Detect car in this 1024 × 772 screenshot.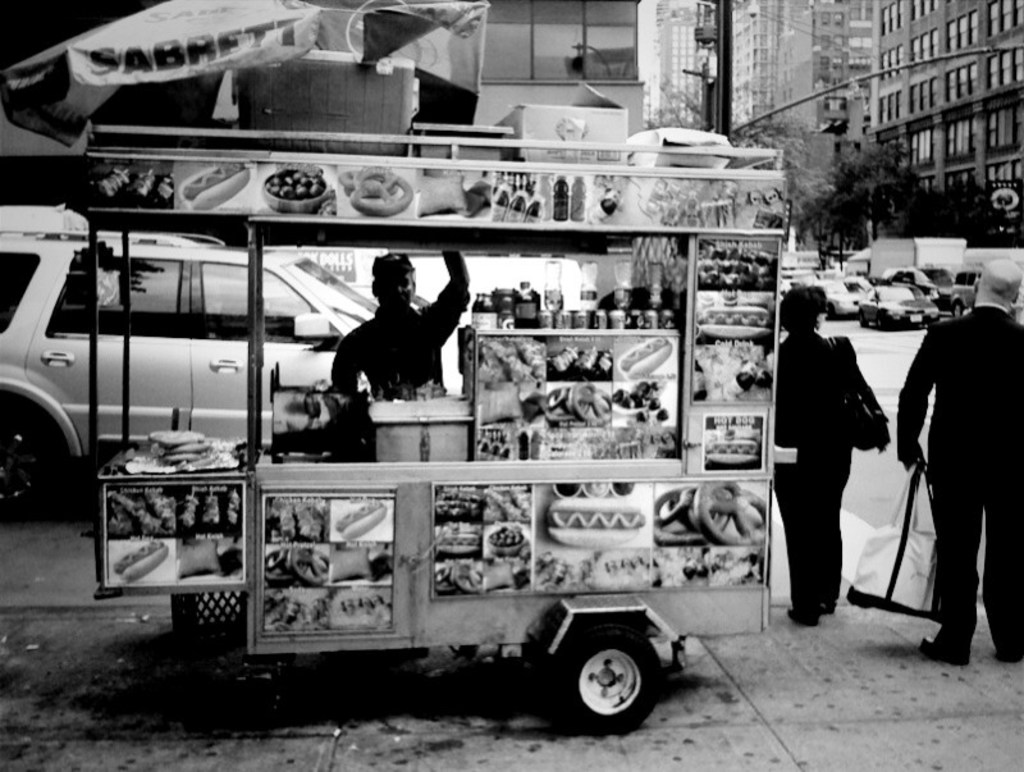
Detection: bbox=[860, 284, 941, 330].
